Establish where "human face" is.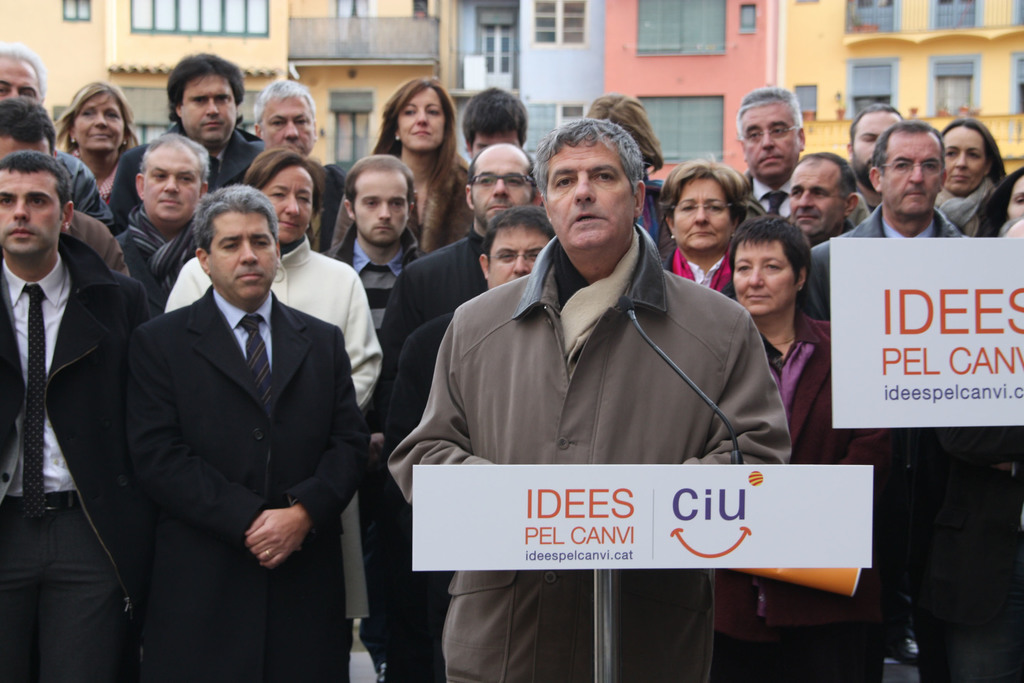
Established at {"left": 73, "top": 95, "right": 123, "bottom": 152}.
